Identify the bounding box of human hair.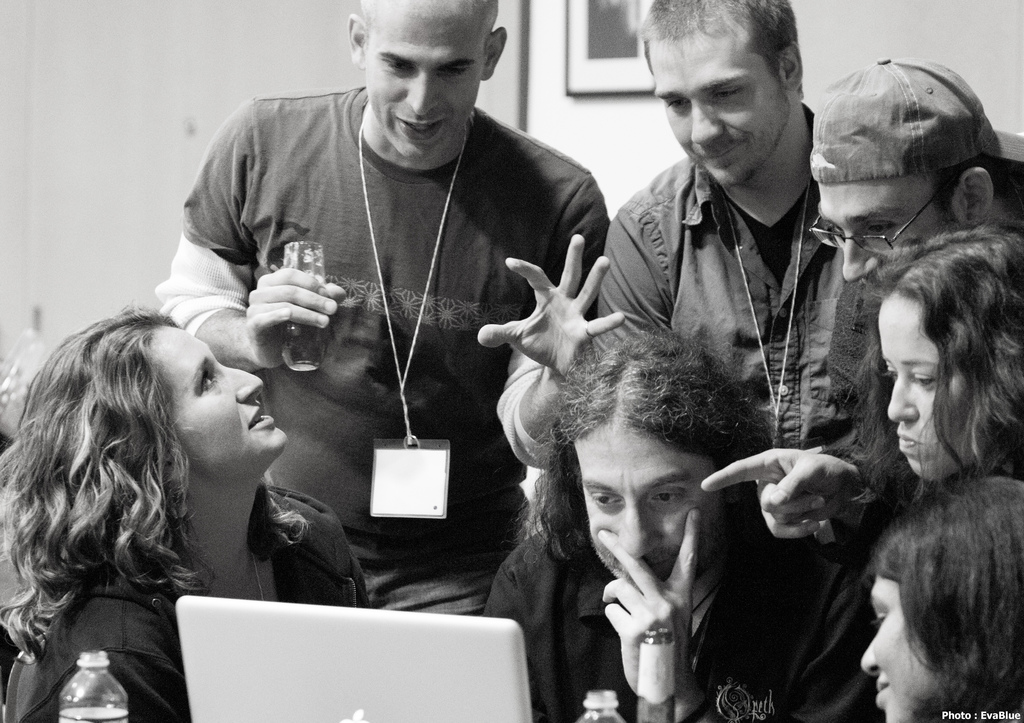
(527, 338, 776, 617).
